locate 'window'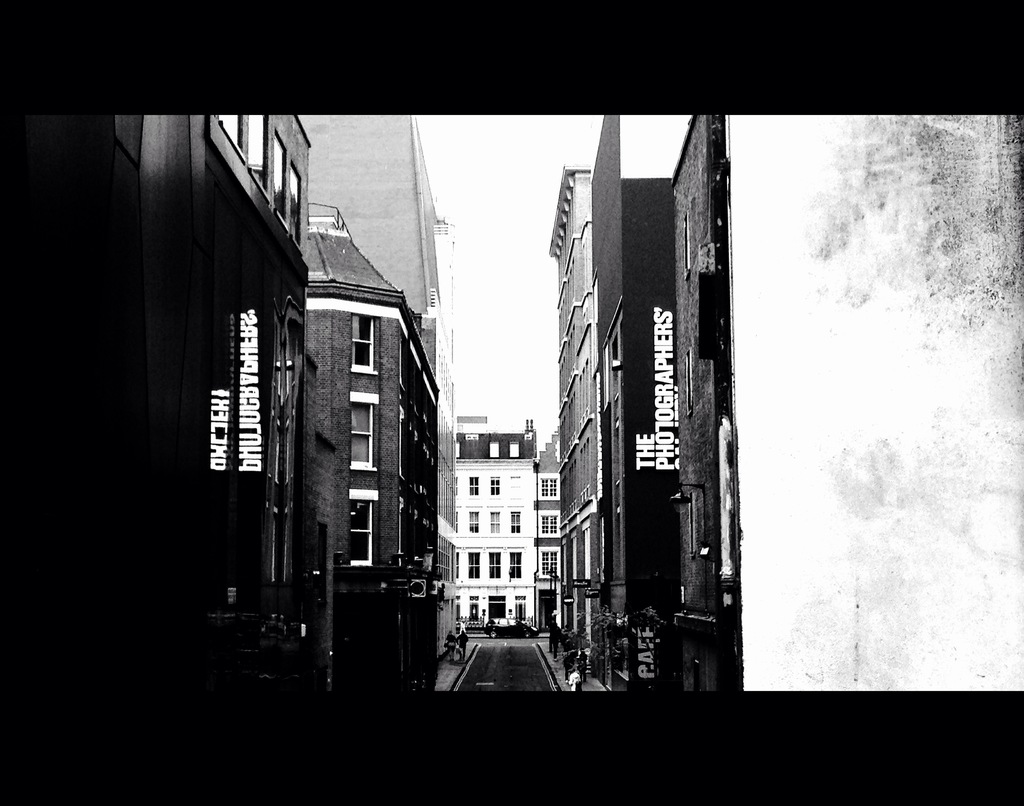
x1=348 y1=398 x2=380 y2=472
